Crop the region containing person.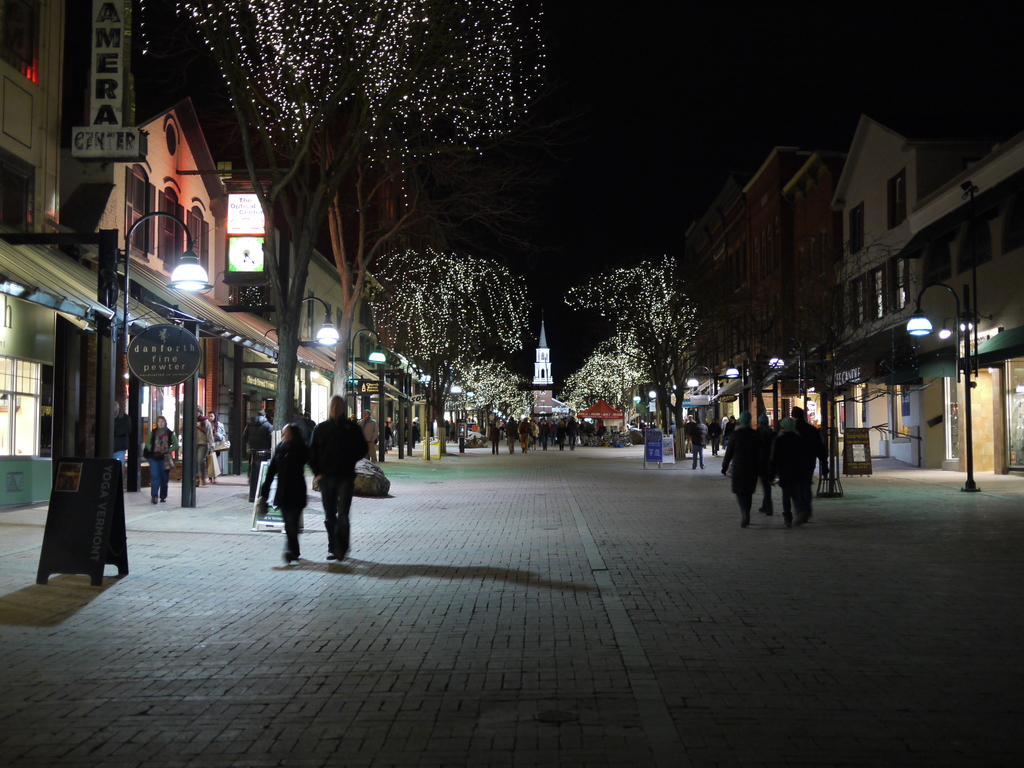
Crop region: {"x1": 409, "y1": 419, "x2": 419, "y2": 446}.
